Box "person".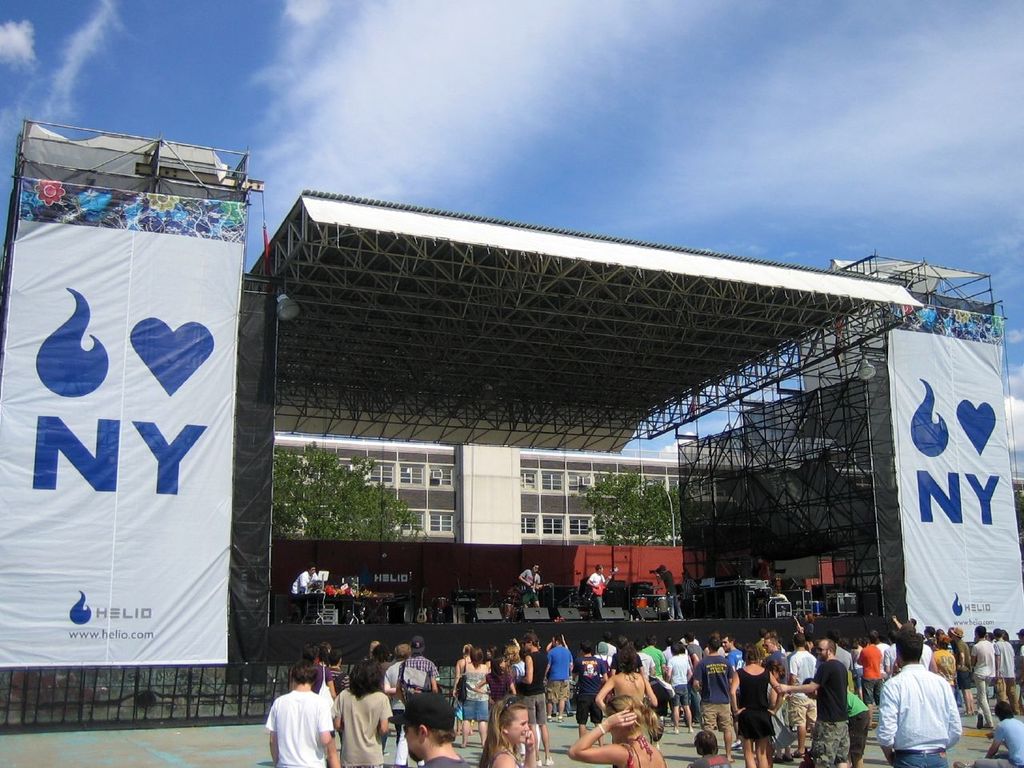
(660,637,670,658).
